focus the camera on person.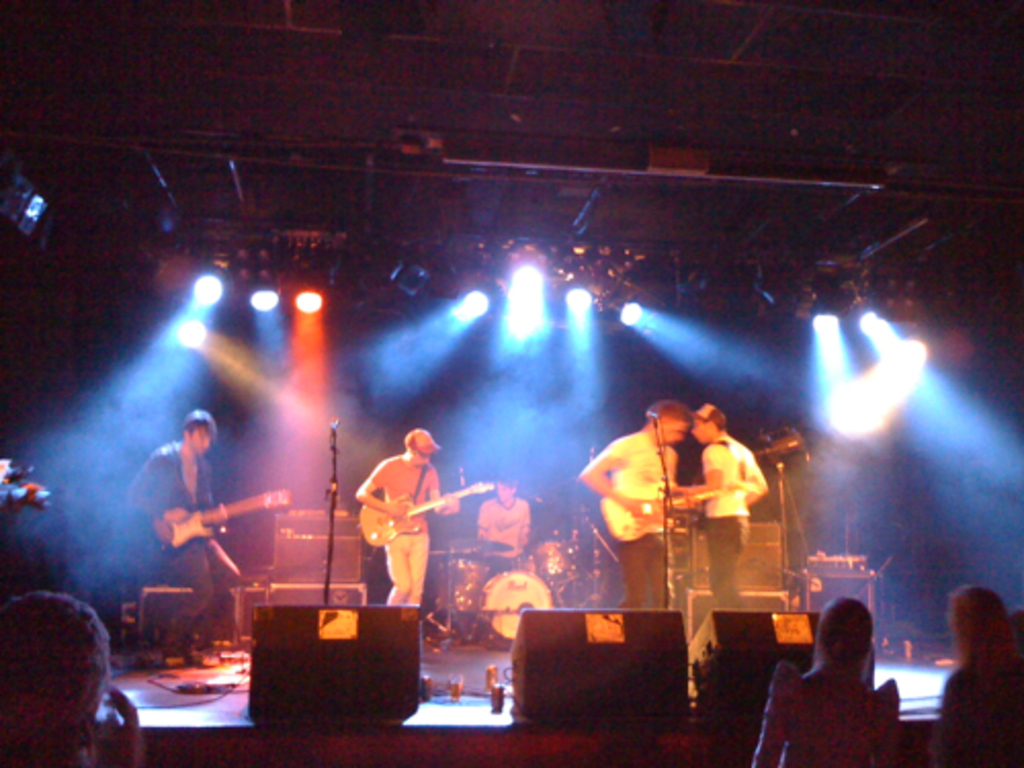
Focus region: x1=752, y1=594, x2=901, y2=766.
